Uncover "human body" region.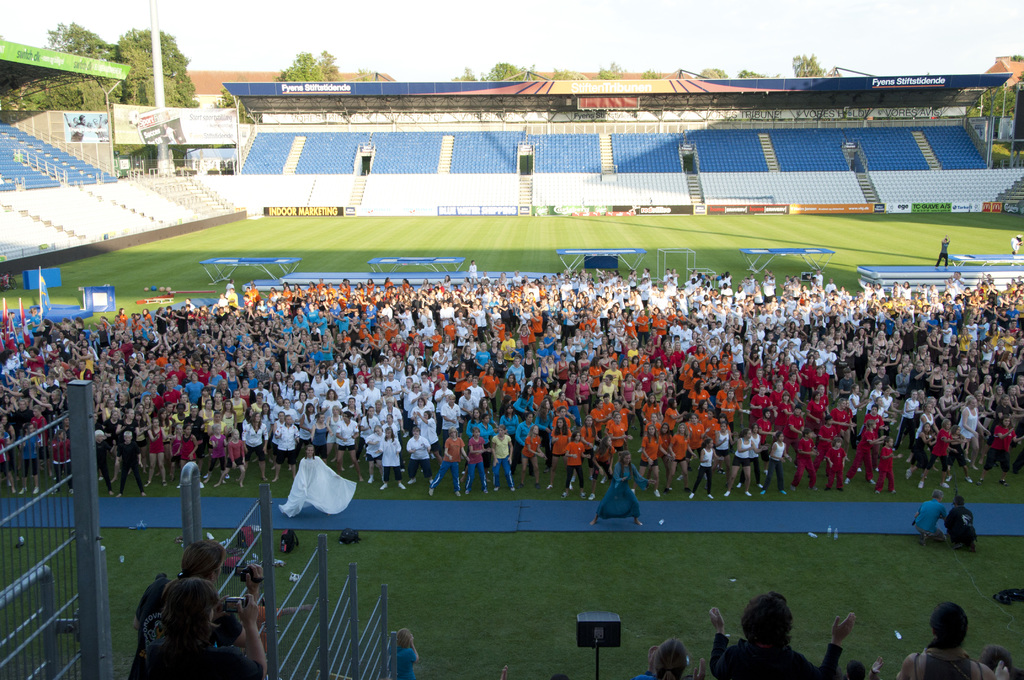
Uncovered: [x1=534, y1=289, x2=543, y2=300].
